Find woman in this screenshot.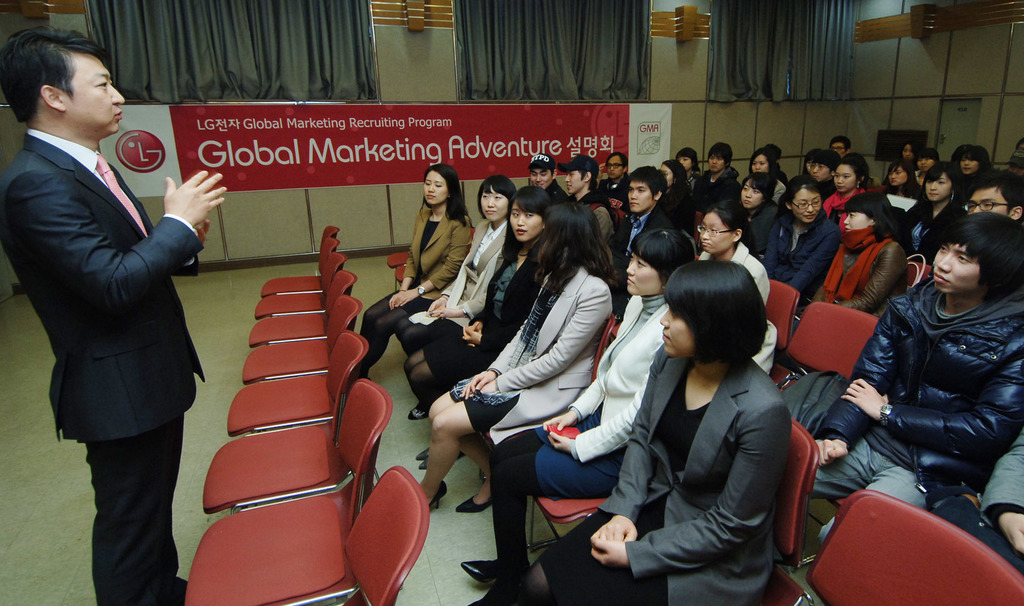
The bounding box for woman is region(519, 252, 791, 605).
